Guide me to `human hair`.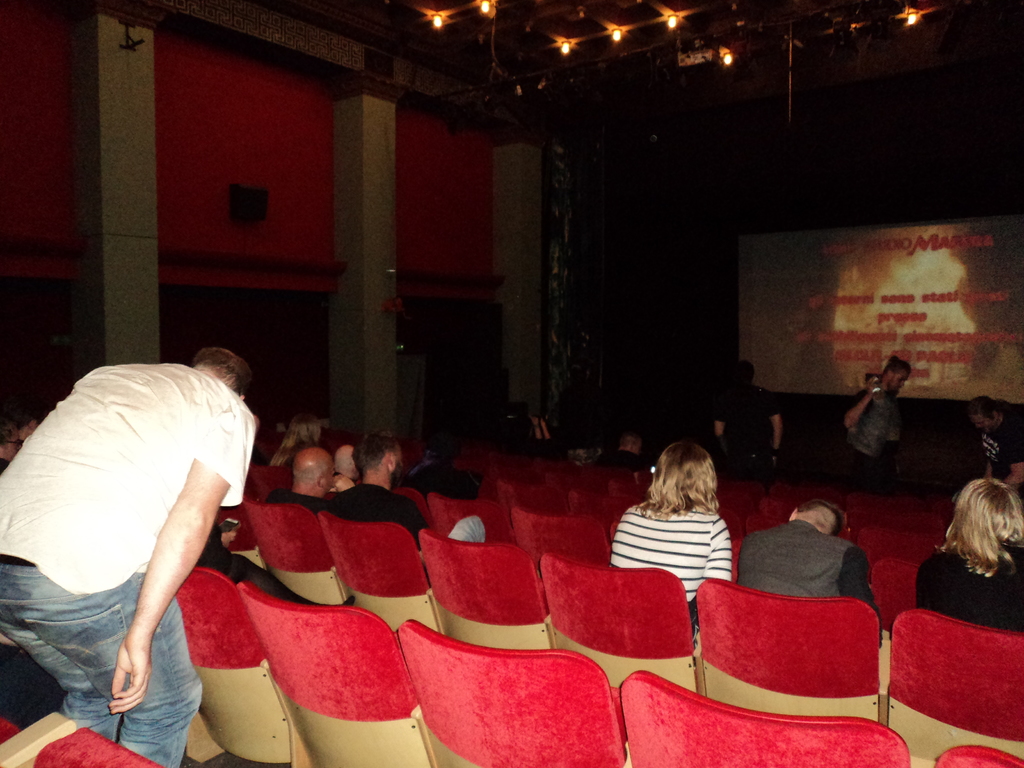
Guidance: 294/460/326/487.
